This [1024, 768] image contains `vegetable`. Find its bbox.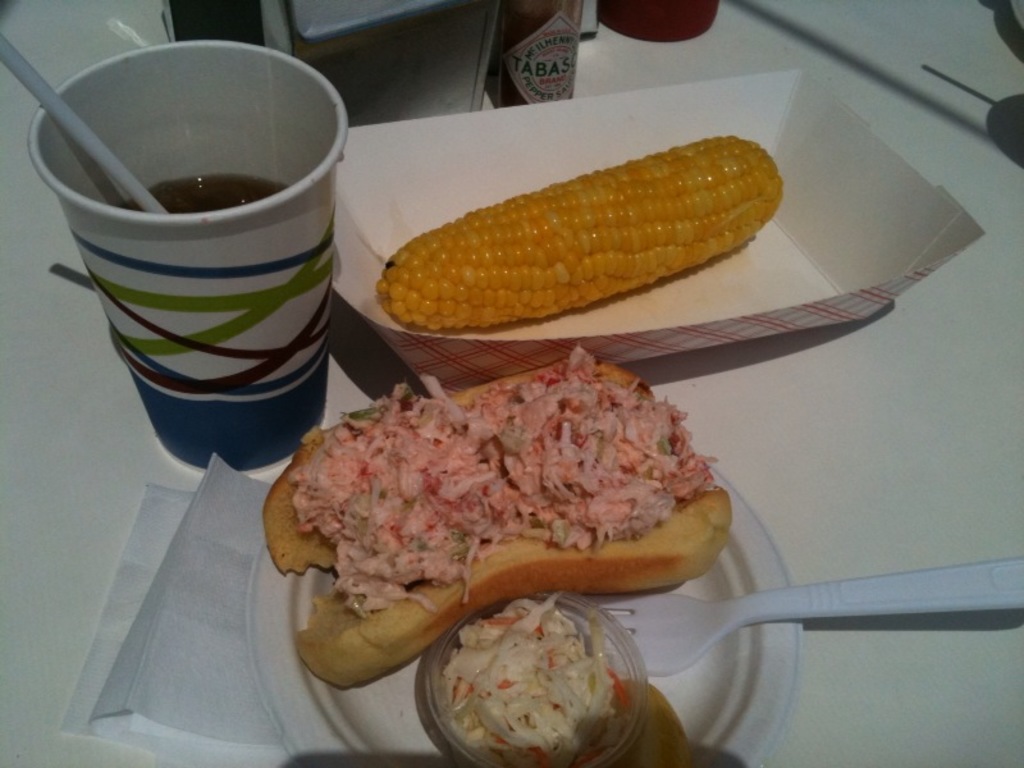
BBox(440, 590, 625, 765).
